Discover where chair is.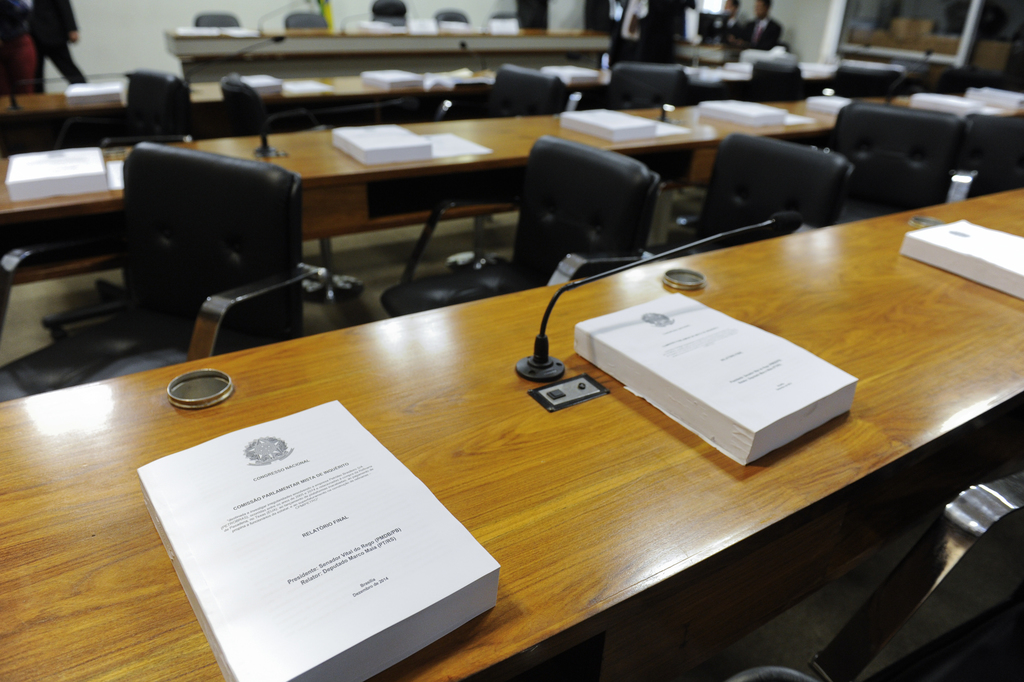
Discovered at select_region(283, 8, 329, 28).
